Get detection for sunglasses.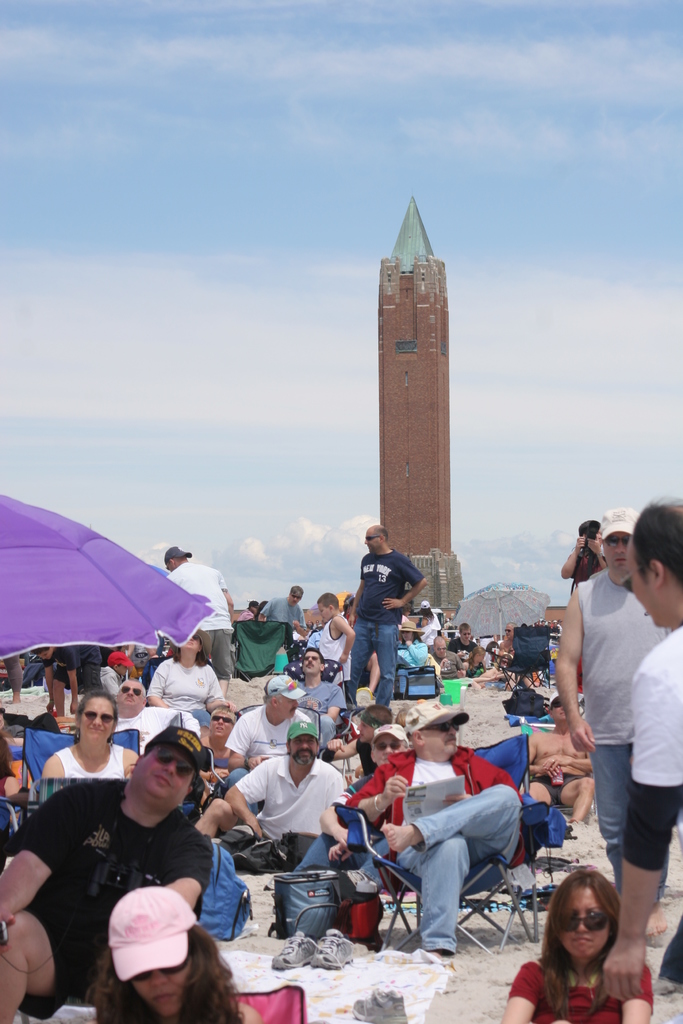
Detection: rect(375, 743, 402, 750).
